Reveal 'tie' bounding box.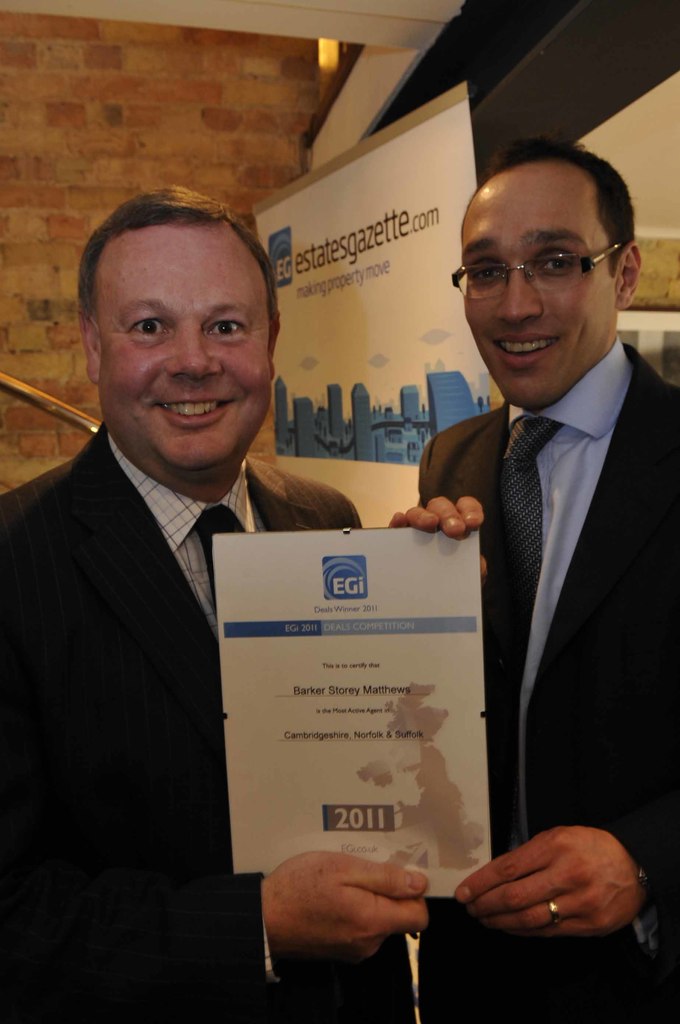
Revealed: [left=494, top=416, right=555, bottom=858].
